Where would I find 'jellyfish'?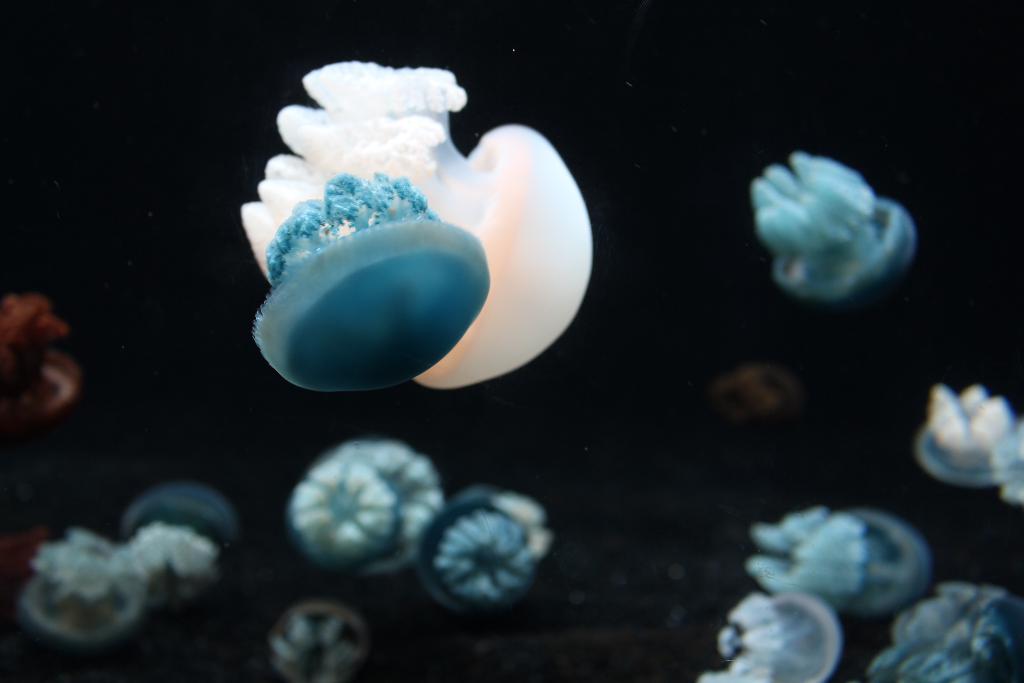
At Rect(421, 488, 551, 607).
